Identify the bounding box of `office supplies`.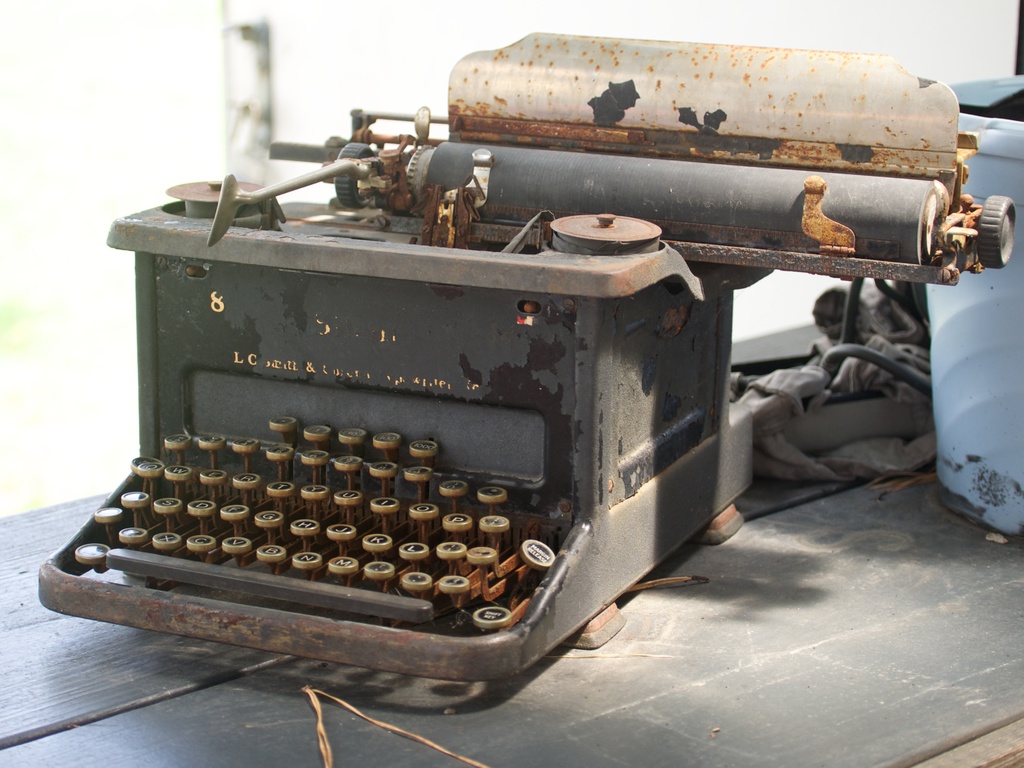
<box>40,99,988,709</box>.
